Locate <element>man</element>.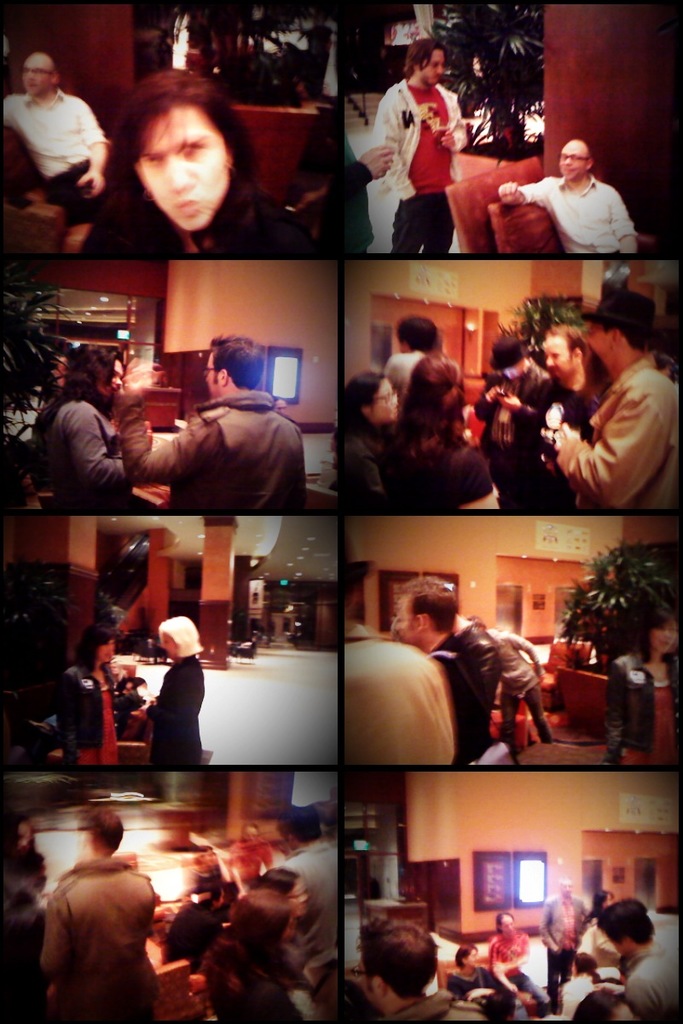
Bounding box: 597:898:682:1023.
